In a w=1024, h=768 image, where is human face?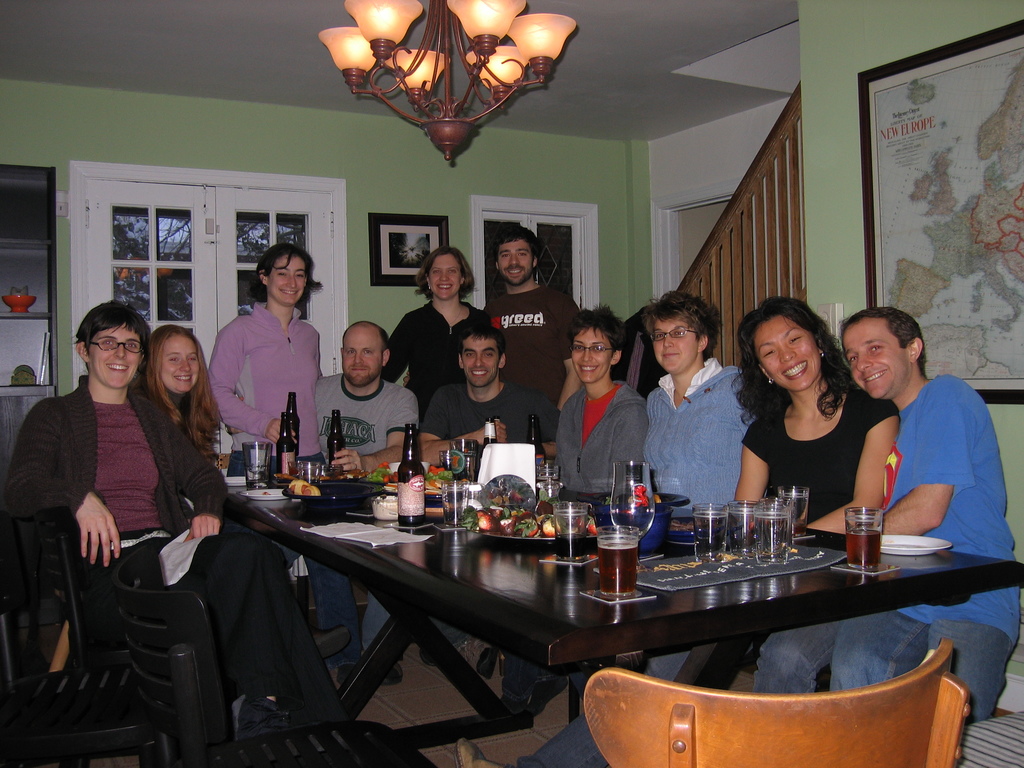
x1=497 y1=241 x2=531 y2=285.
